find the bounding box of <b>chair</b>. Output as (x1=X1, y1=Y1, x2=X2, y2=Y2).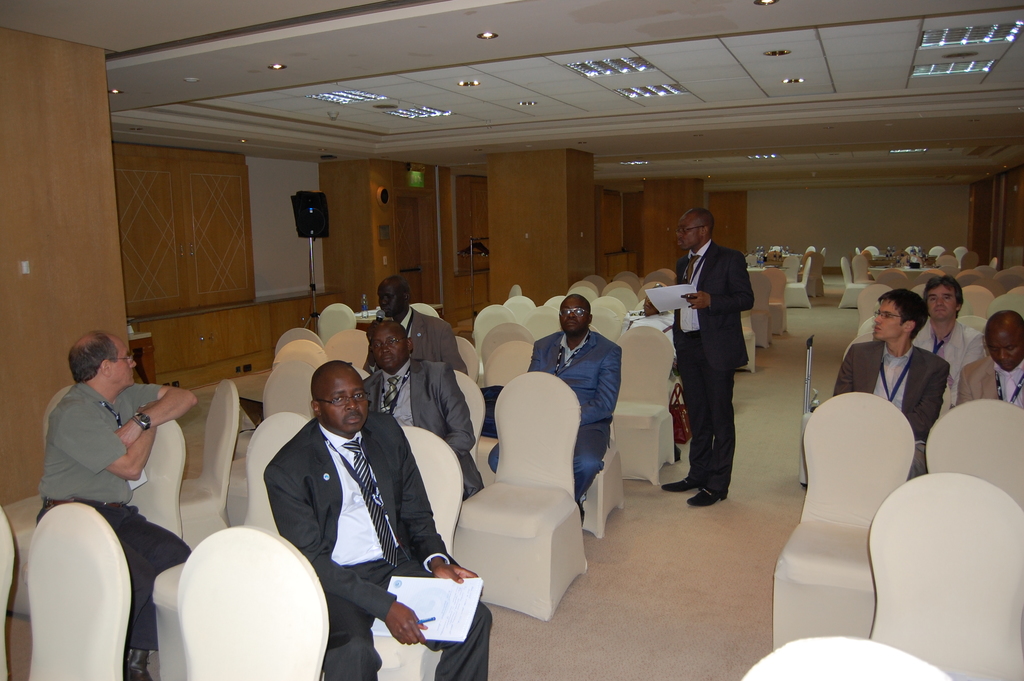
(x1=781, y1=265, x2=812, y2=308).
